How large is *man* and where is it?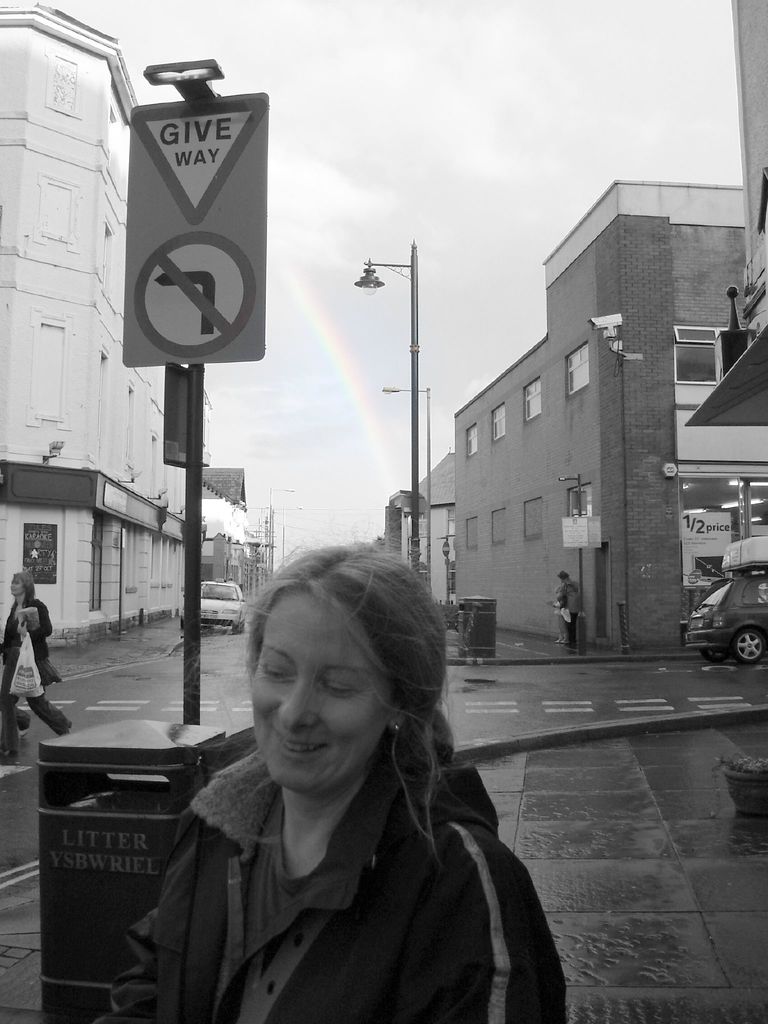
Bounding box: <box>555,567,579,635</box>.
